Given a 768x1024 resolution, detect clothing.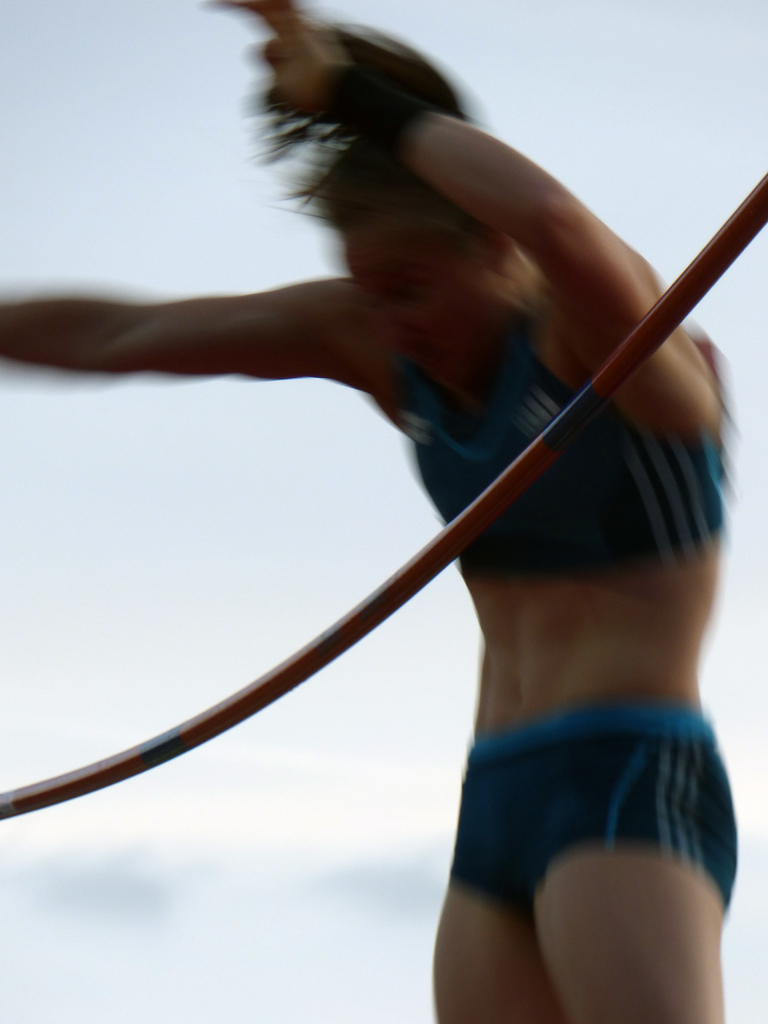
box=[437, 692, 742, 941].
